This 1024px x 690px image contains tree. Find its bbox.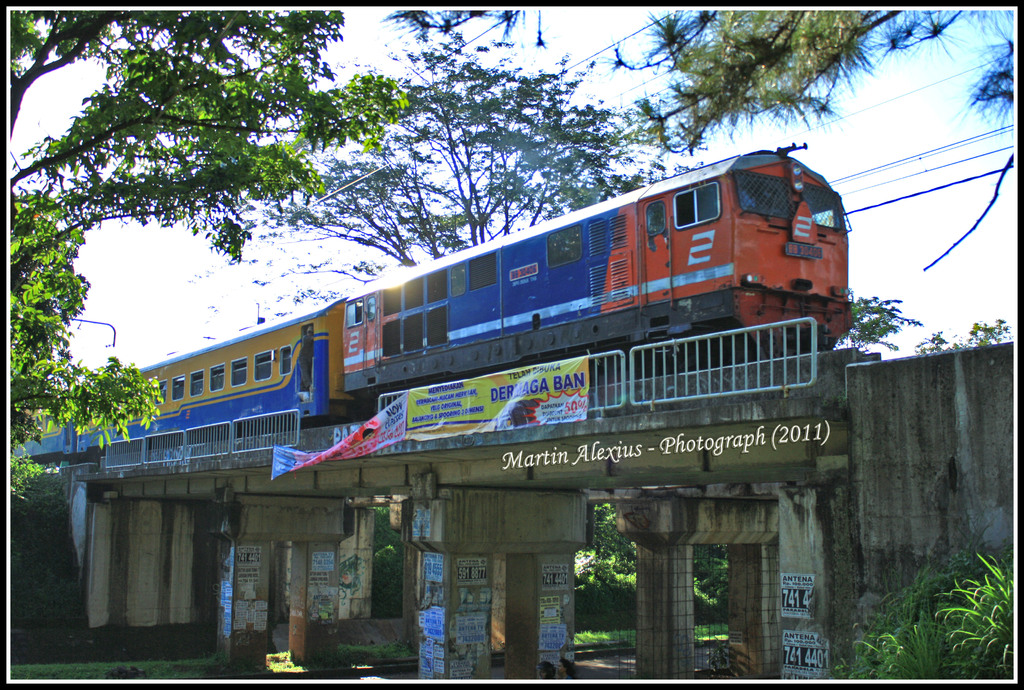
833, 285, 924, 352.
